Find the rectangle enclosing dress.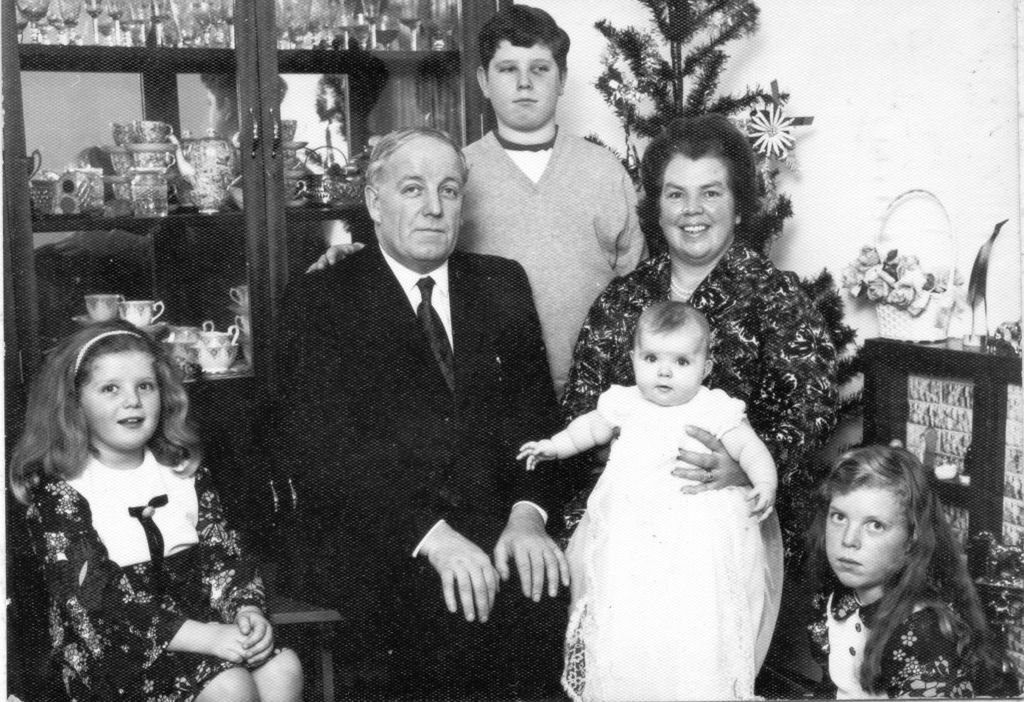
box=[26, 446, 295, 701].
